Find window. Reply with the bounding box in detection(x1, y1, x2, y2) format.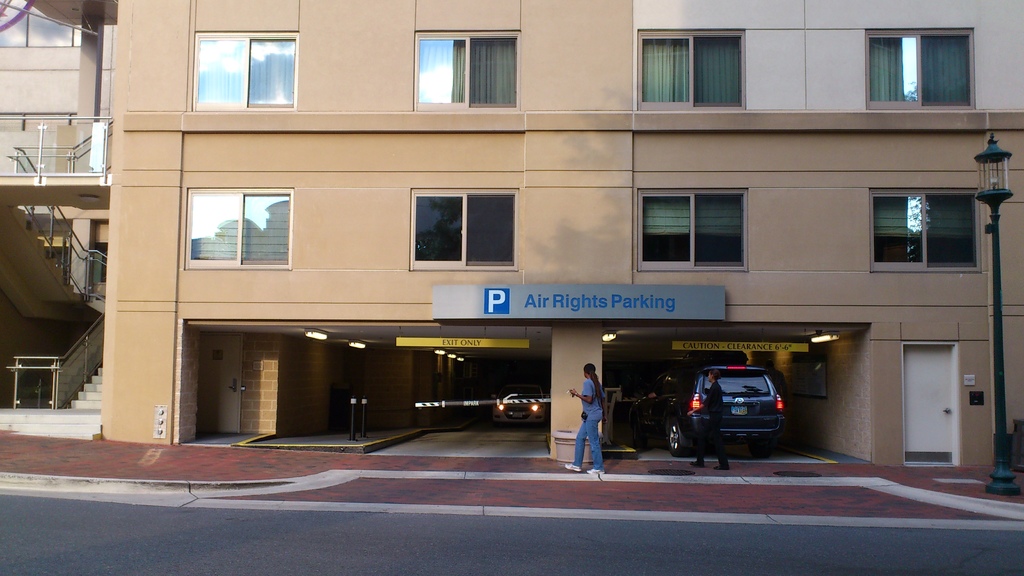
detection(872, 184, 985, 276).
